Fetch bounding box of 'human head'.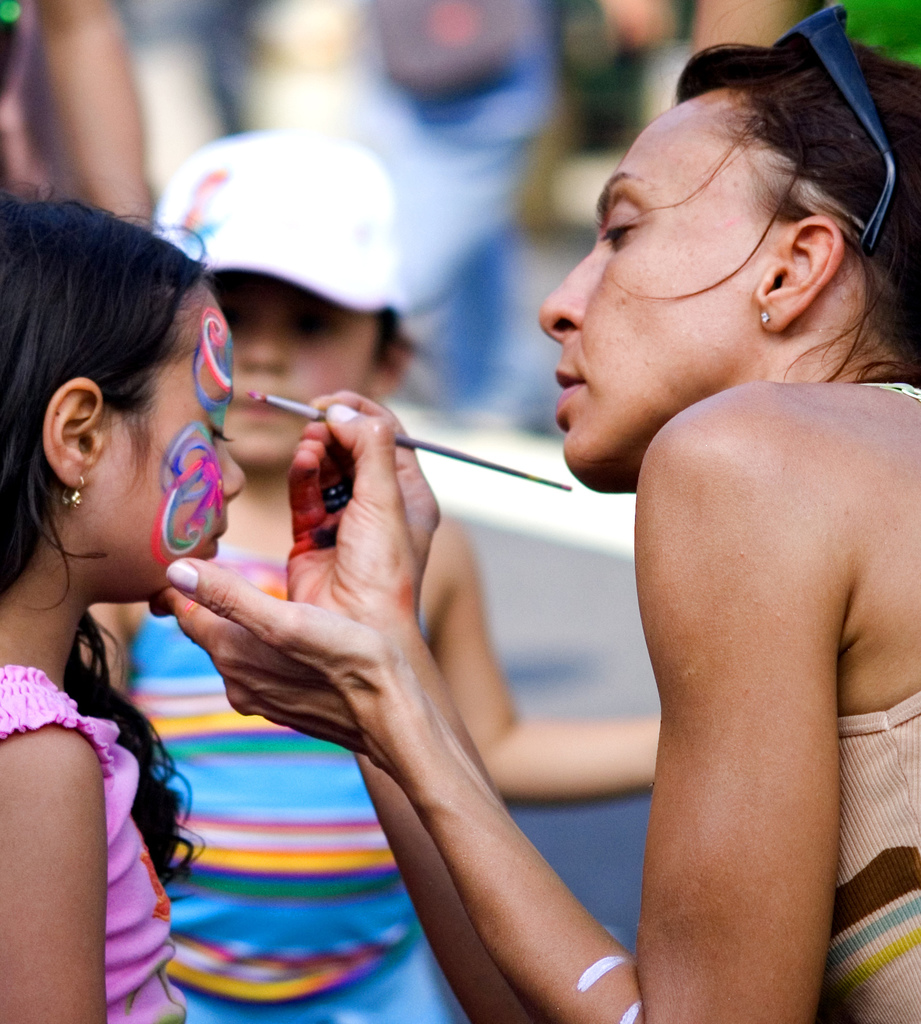
Bbox: <bbox>560, 45, 900, 419</bbox>.
